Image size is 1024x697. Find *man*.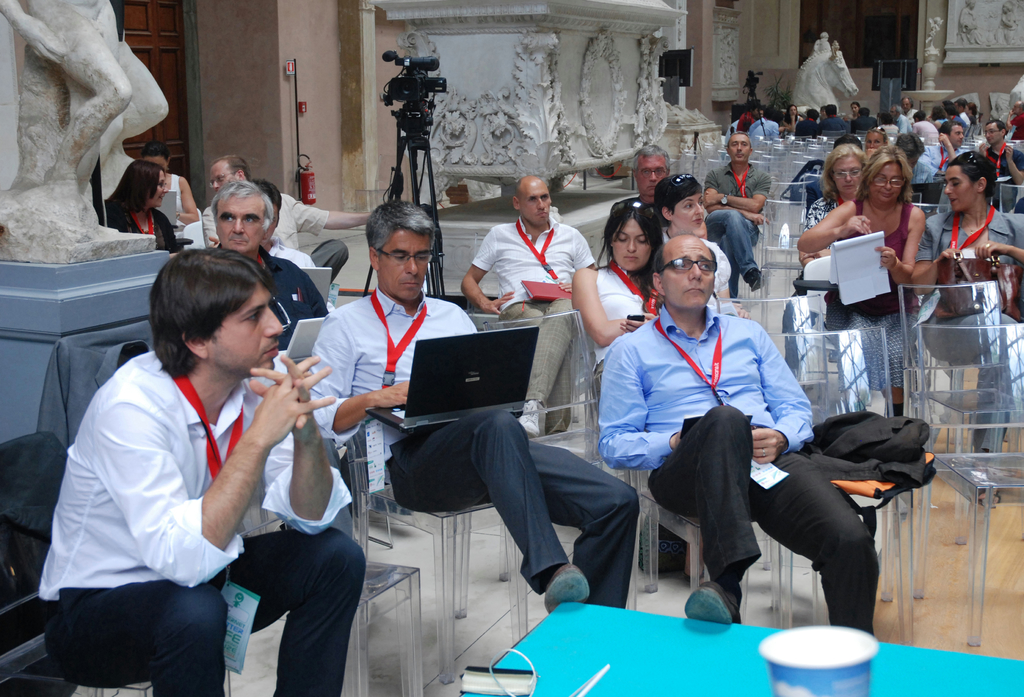
l=250, t=180, r=319, b=269.
